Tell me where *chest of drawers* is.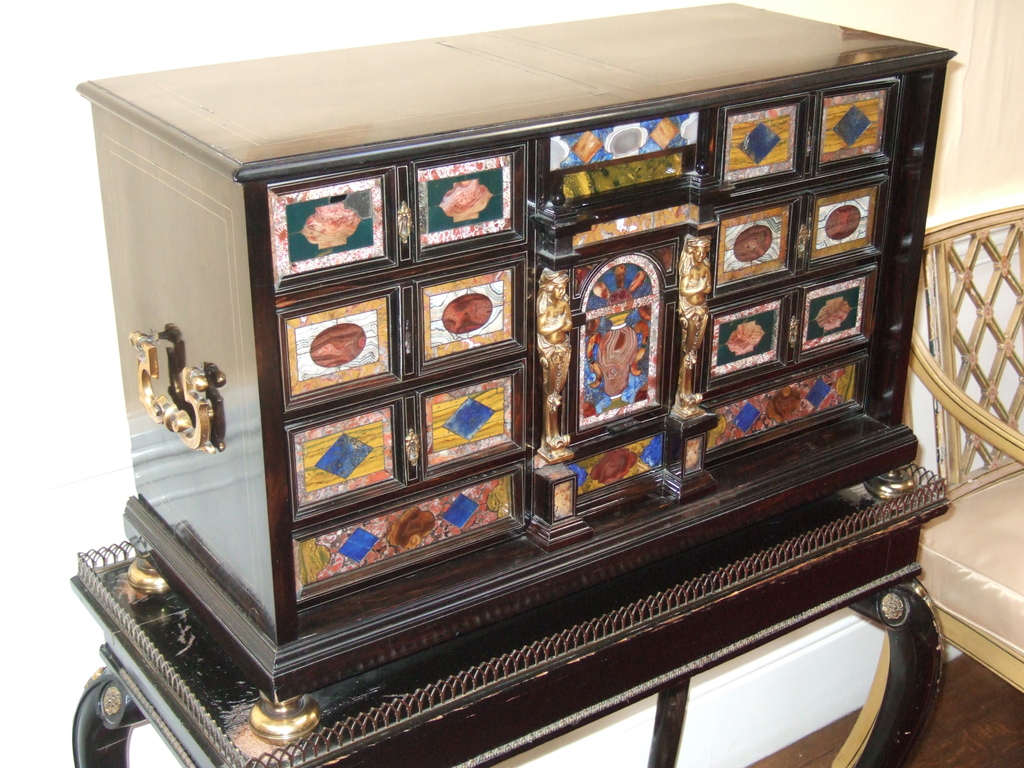
*chest of drawers* is at 76/0/959/743.
